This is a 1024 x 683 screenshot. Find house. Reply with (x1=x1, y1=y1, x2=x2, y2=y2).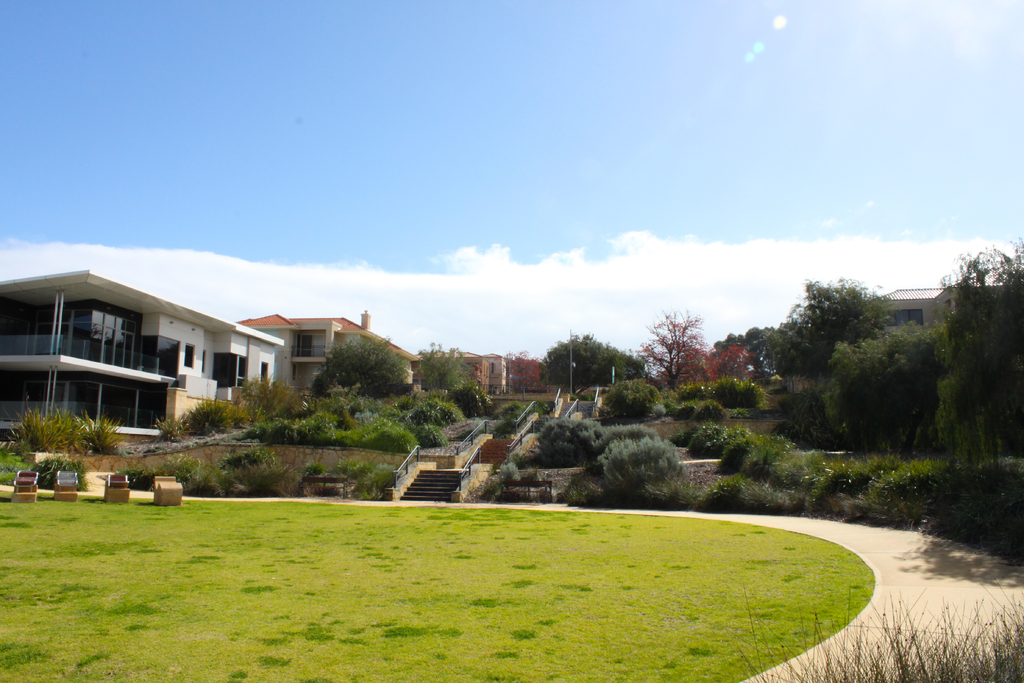
(x1=485, y1=356, x2=519, y2=404).
